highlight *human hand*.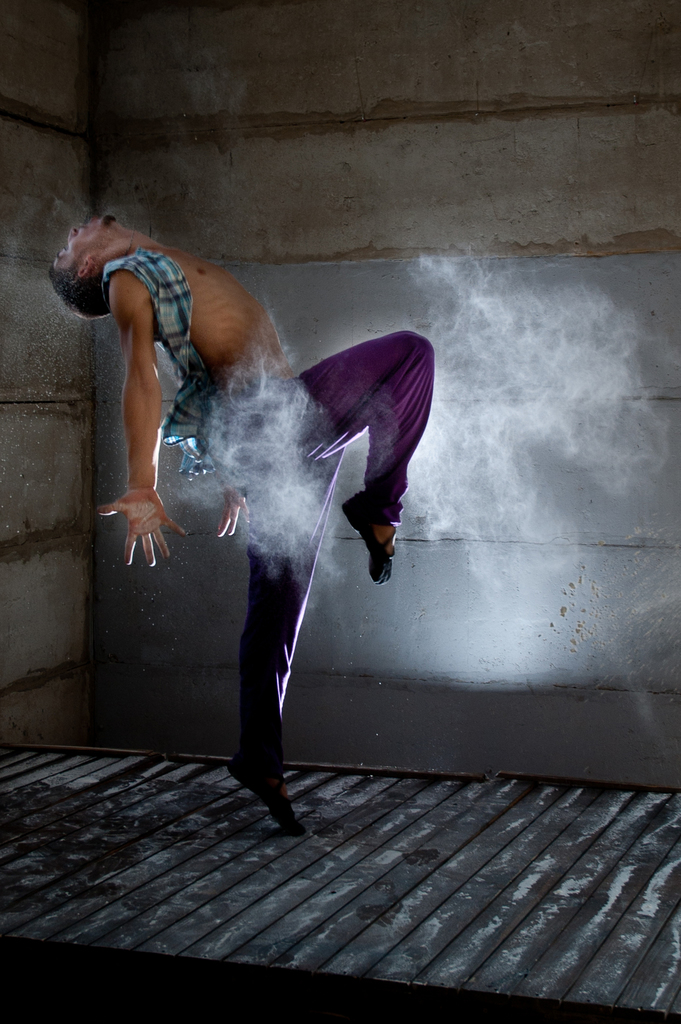
Highlighted region: select_region(110, 463, 170, 564).
